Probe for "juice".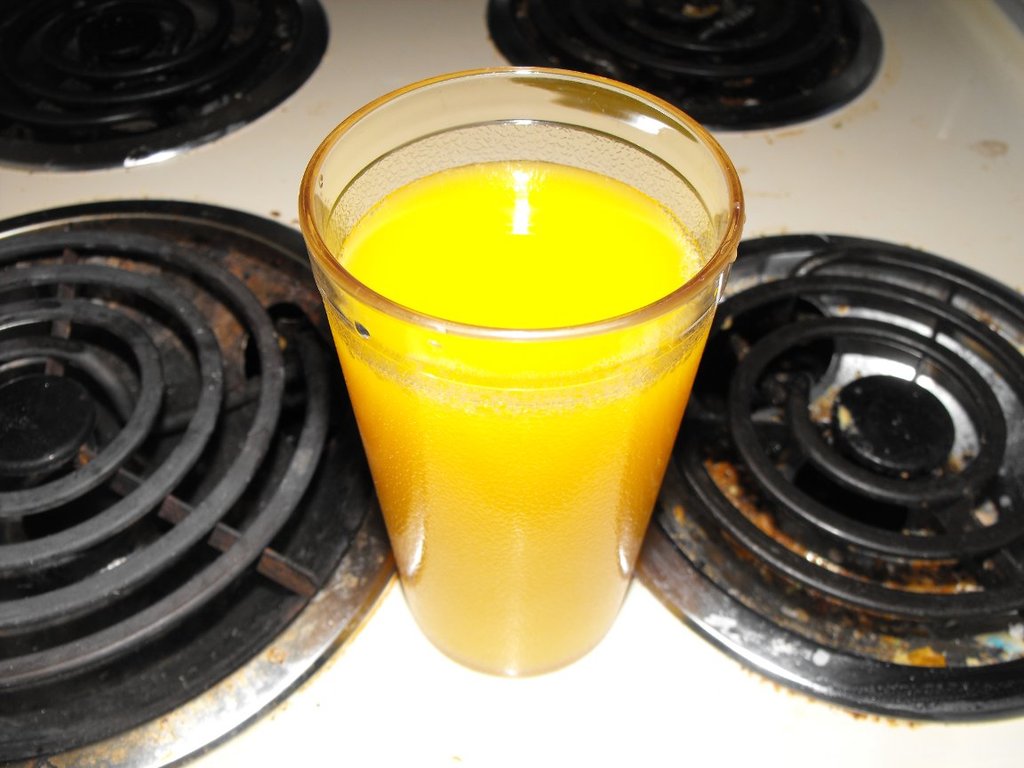
Probe result: left=329, top=157, right=718, bottom=673.
